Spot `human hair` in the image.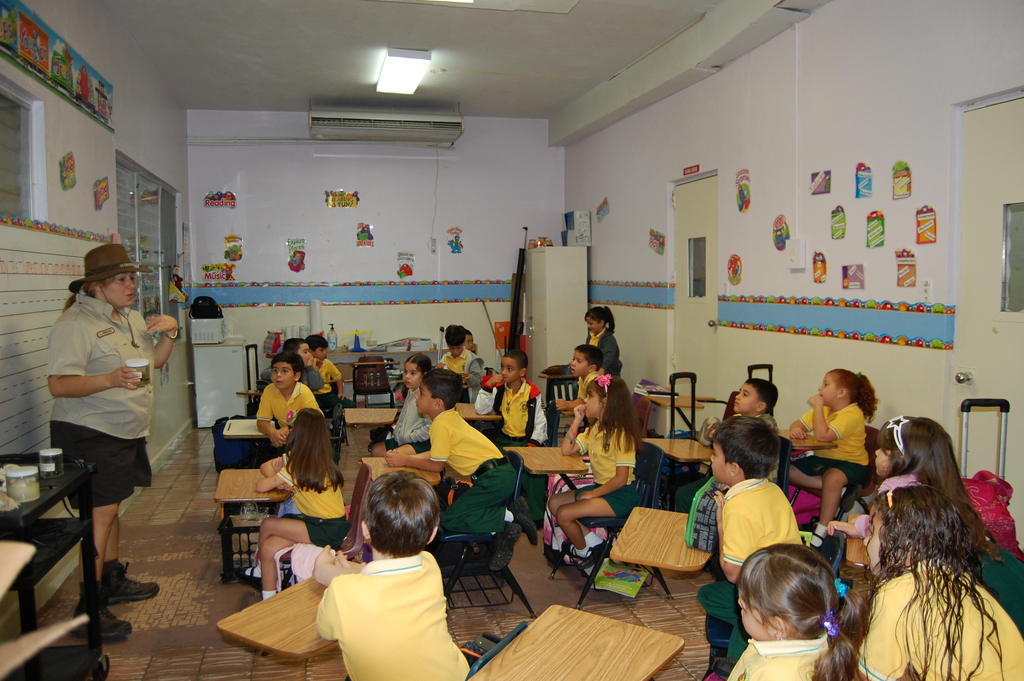
`human hair` found at [x1=280, y1=339, x2=307, y2=352].
